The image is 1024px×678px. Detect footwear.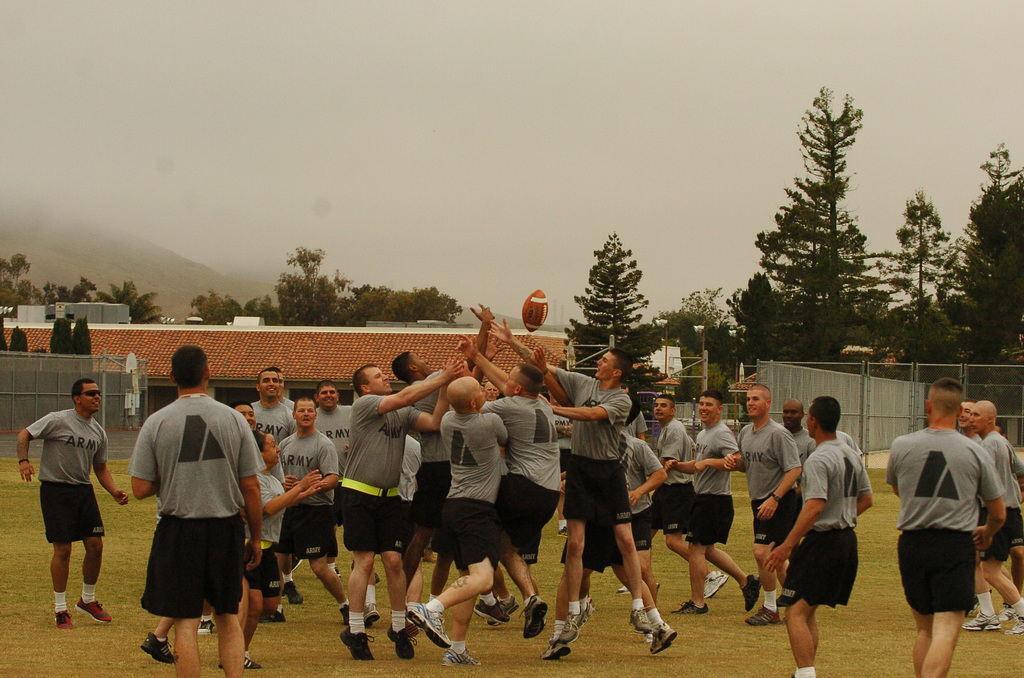
Detection: 138:632:175:665.
